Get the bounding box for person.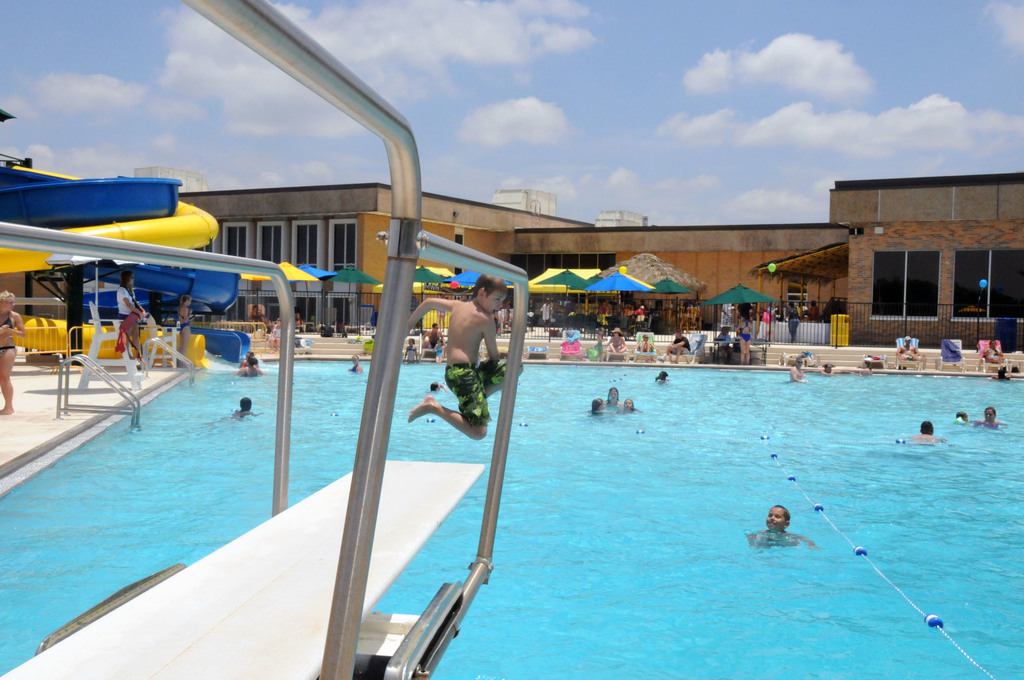
pyautogui.locateOnScreen(230, 394, 257, 425).
